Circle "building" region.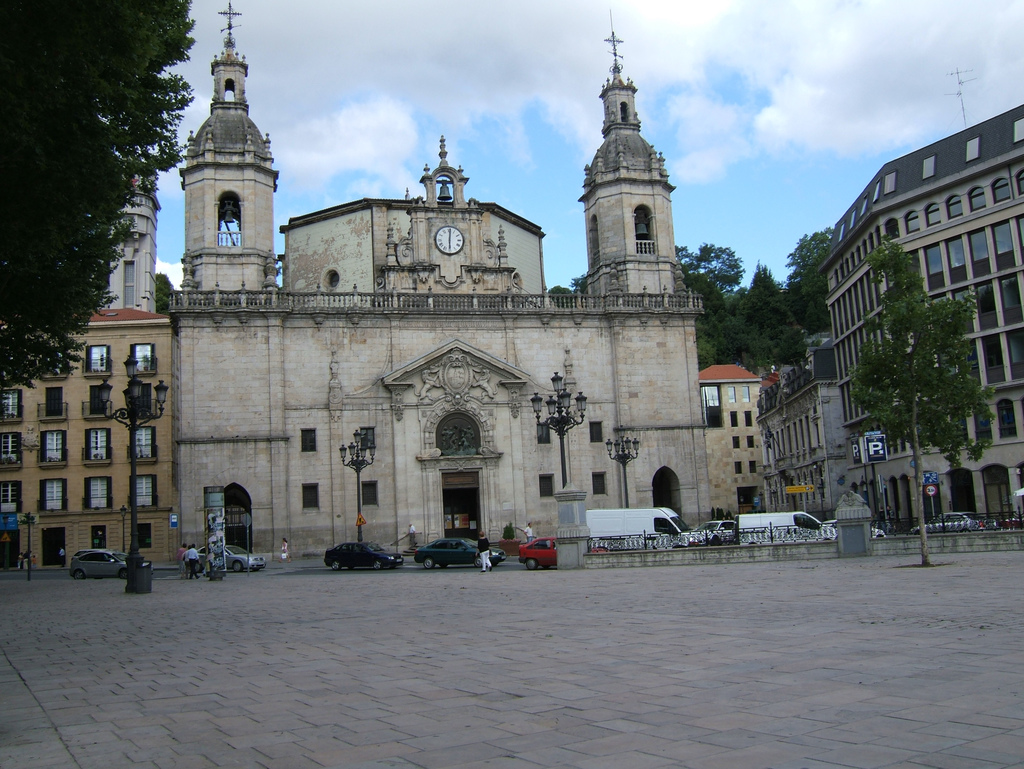
Region: {"x1": 813, "y1": 100, "x2": 1023, "y2": 535}.
